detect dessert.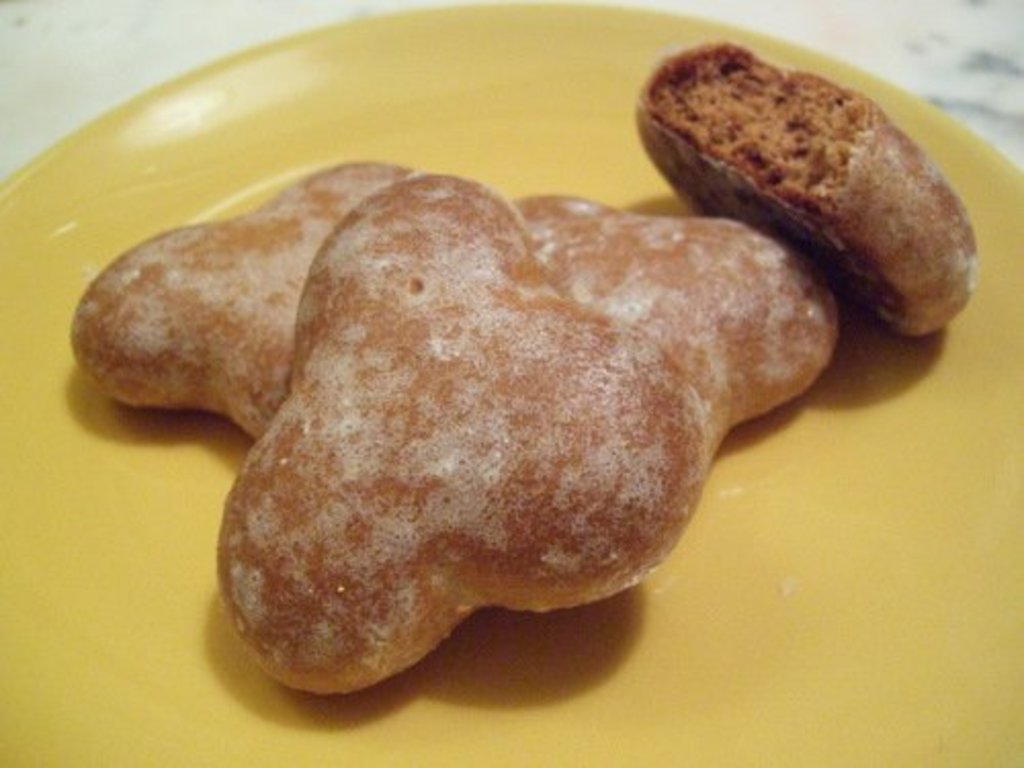
Detected at x1=639, y1=39, x2=979, y2=342.
